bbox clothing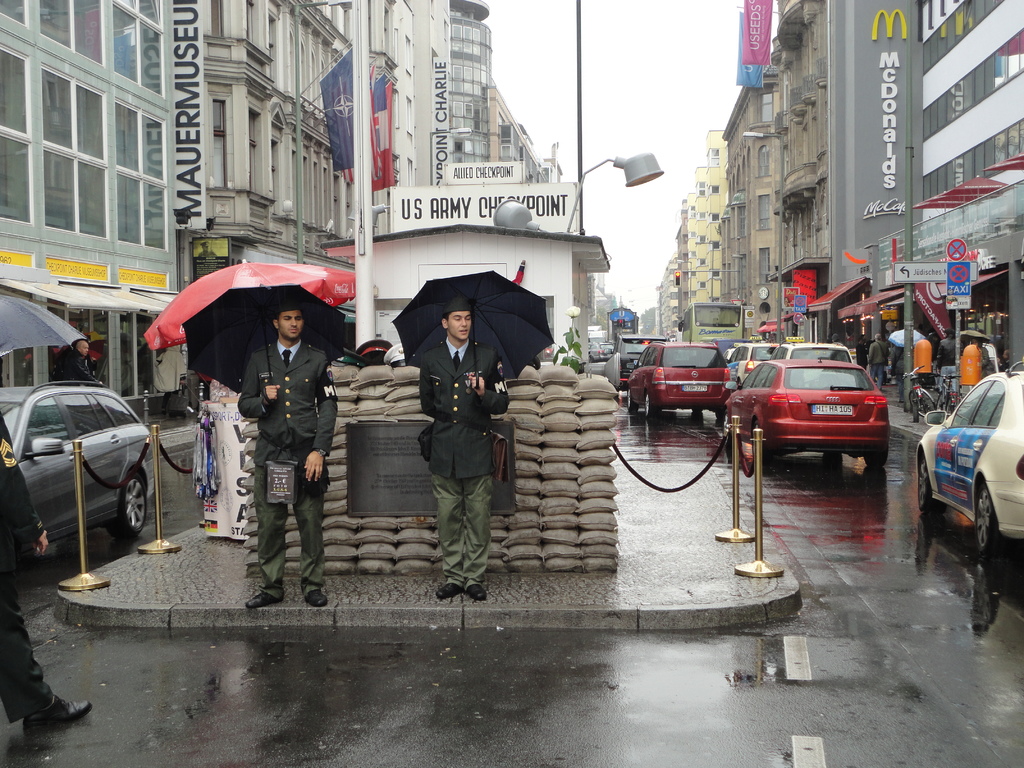
BBox(0, 408, 56, 732)
